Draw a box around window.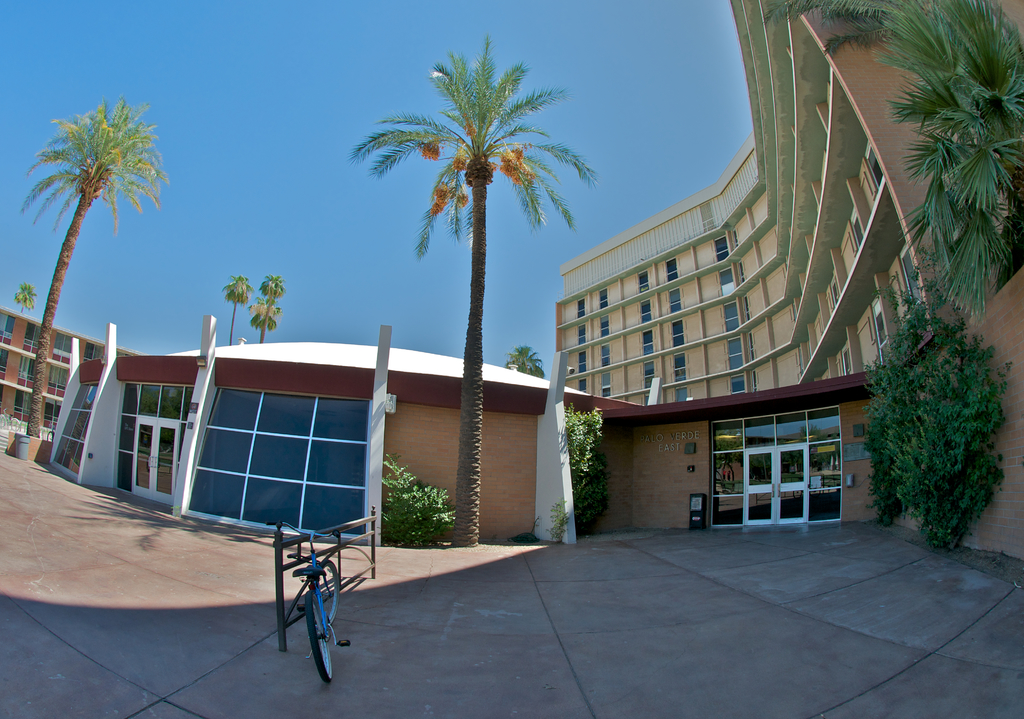
rect(15, 391, 33, 421).
